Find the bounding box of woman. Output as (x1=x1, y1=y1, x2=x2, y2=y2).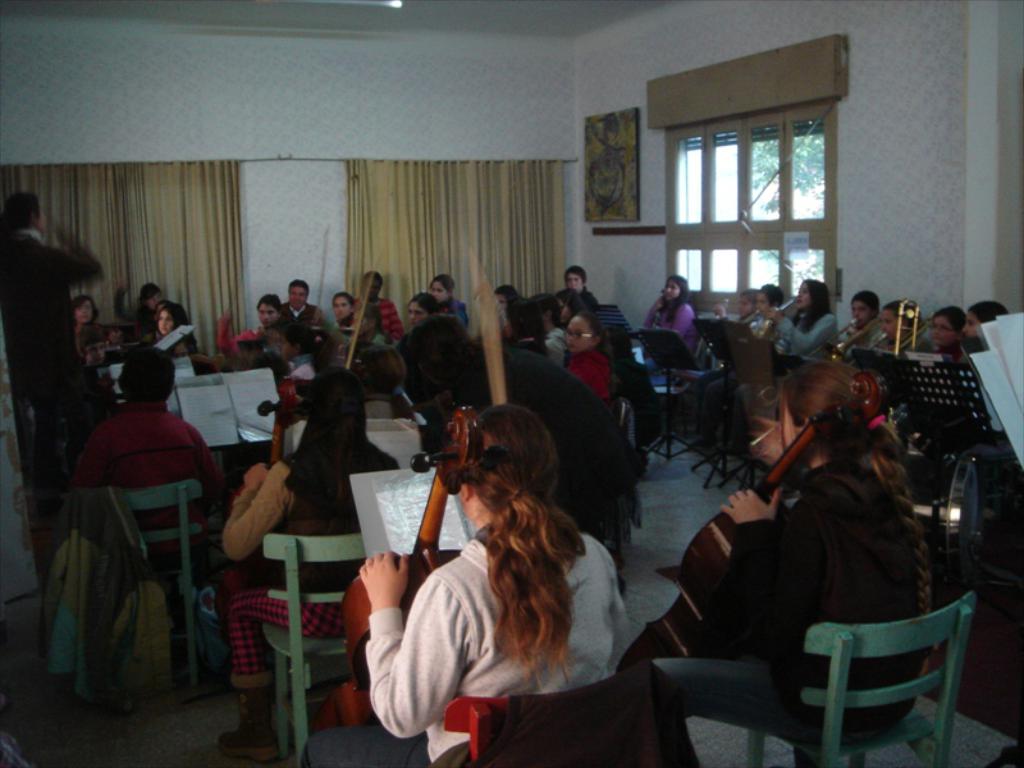
(x1=635, y1=269, x2=699, y2=353).
